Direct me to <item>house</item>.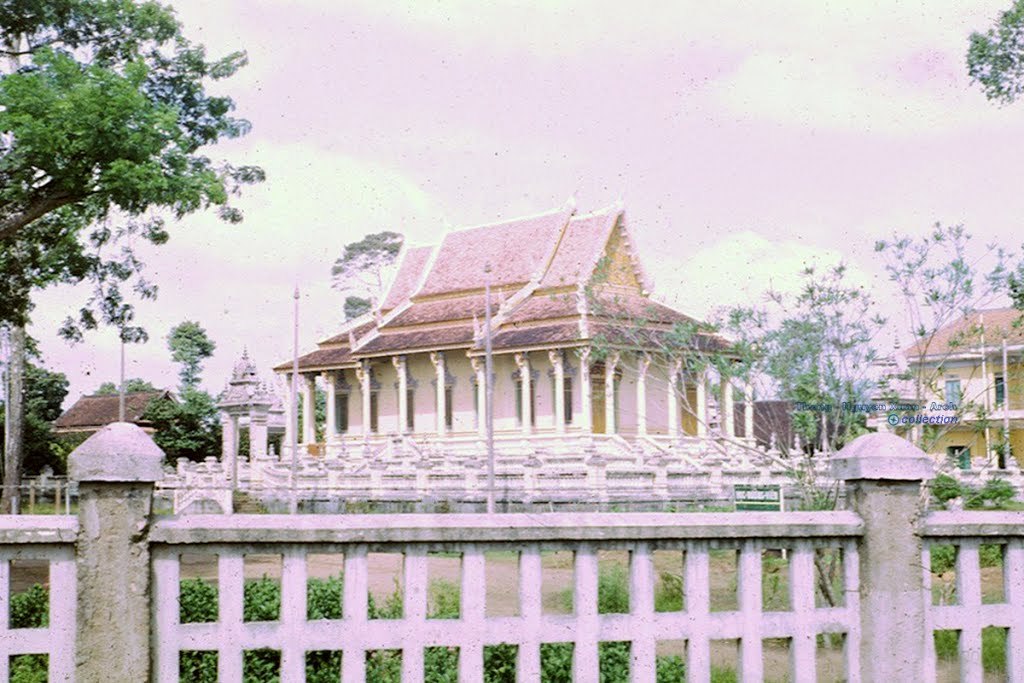
Direction: 209, 336, 290, 484.
